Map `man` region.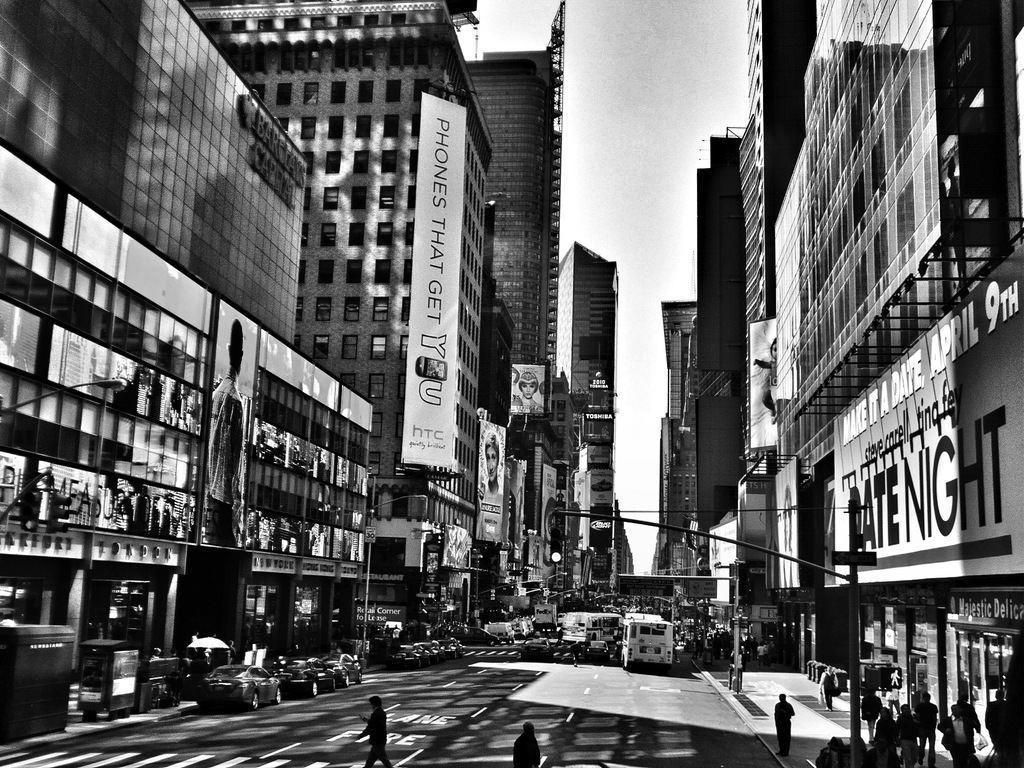
Mapped to BBox(767, 693, 797, 755).
